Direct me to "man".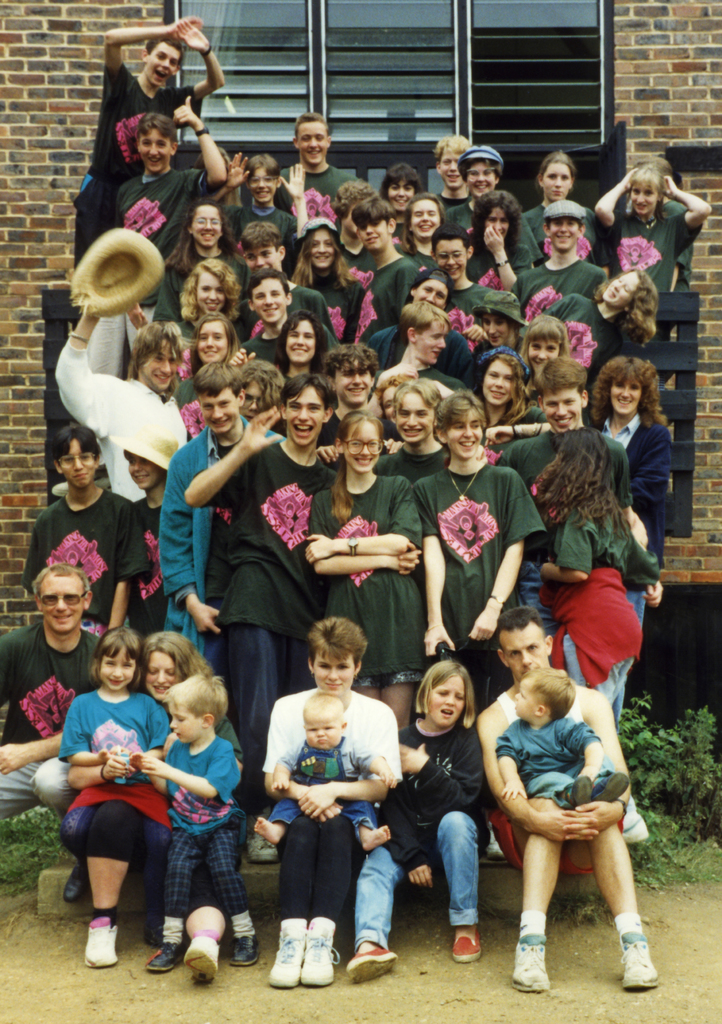
Direction: {"left": 86, "top": 96, "right": 228, "bottom": 512}.
